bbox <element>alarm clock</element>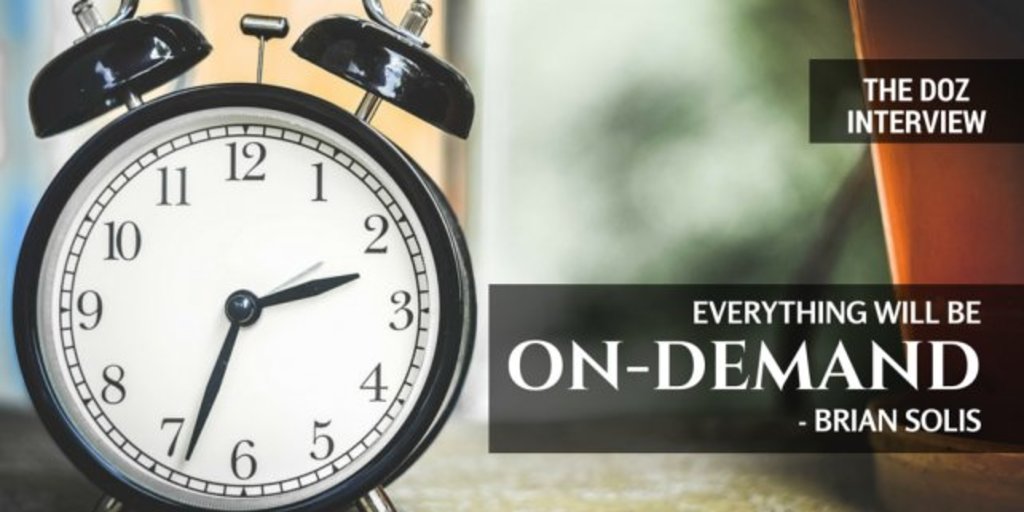
crop(10, 0, 475, 510)
